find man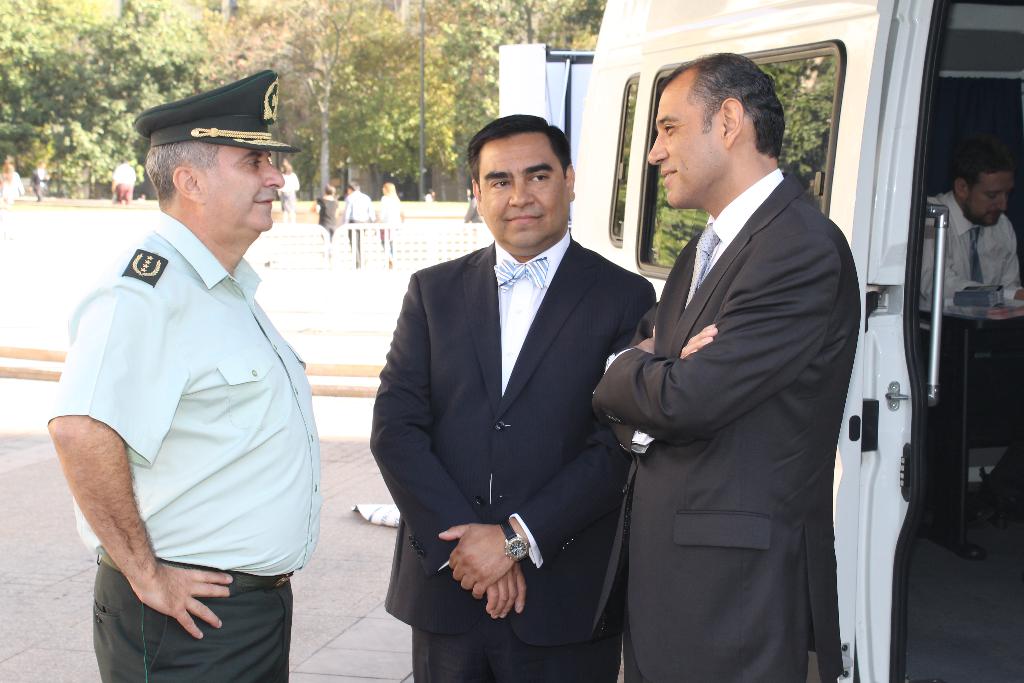
bbox=(589, 40, 874, 682)
